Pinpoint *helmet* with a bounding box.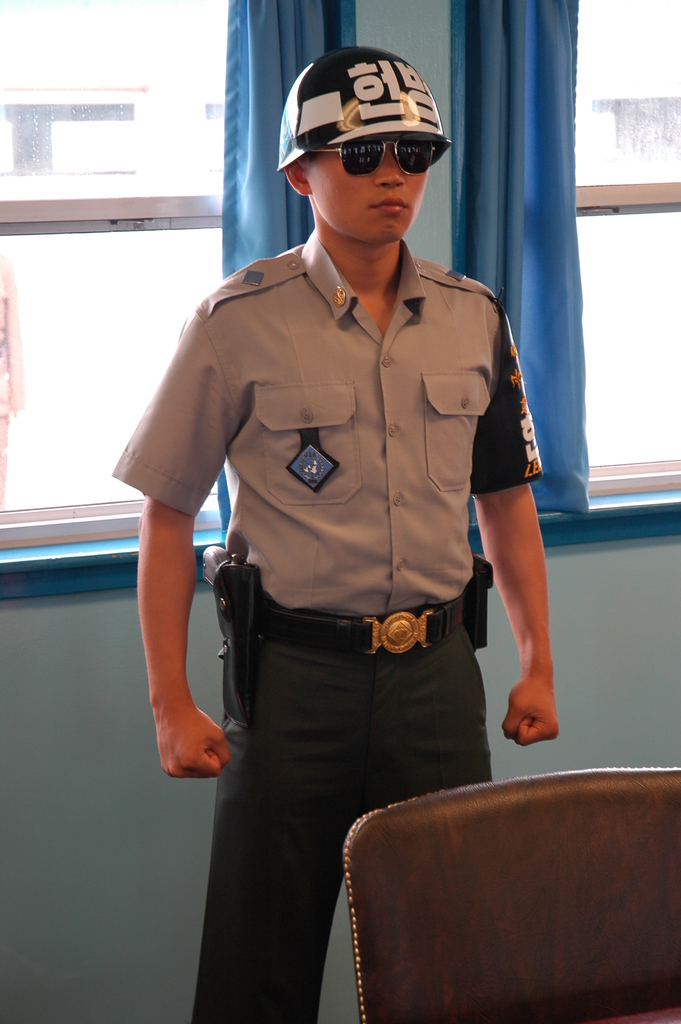
select_region(274, 52, 454, 173).
